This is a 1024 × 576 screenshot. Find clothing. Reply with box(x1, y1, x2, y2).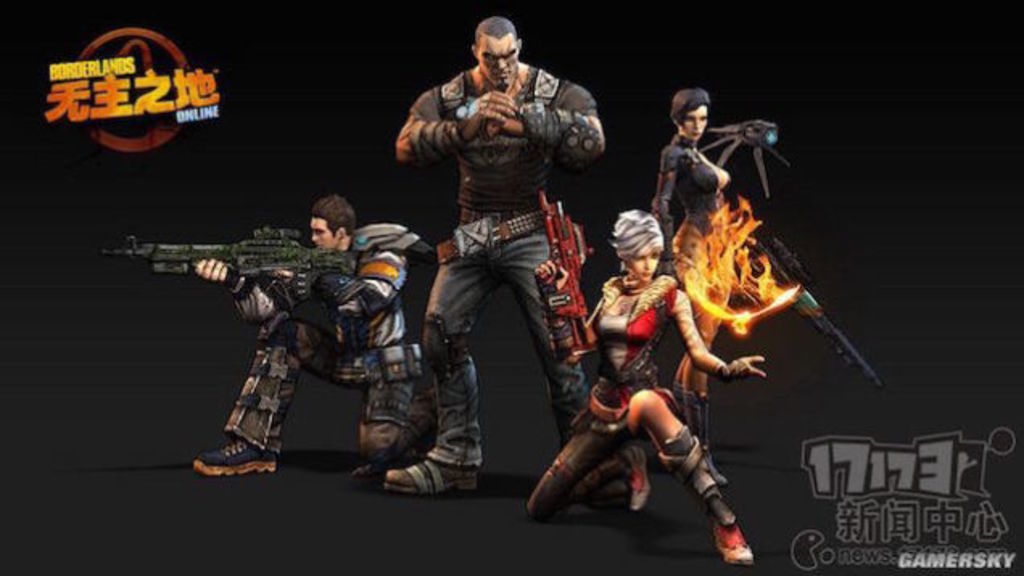
box(650, 137, 734, 274).
